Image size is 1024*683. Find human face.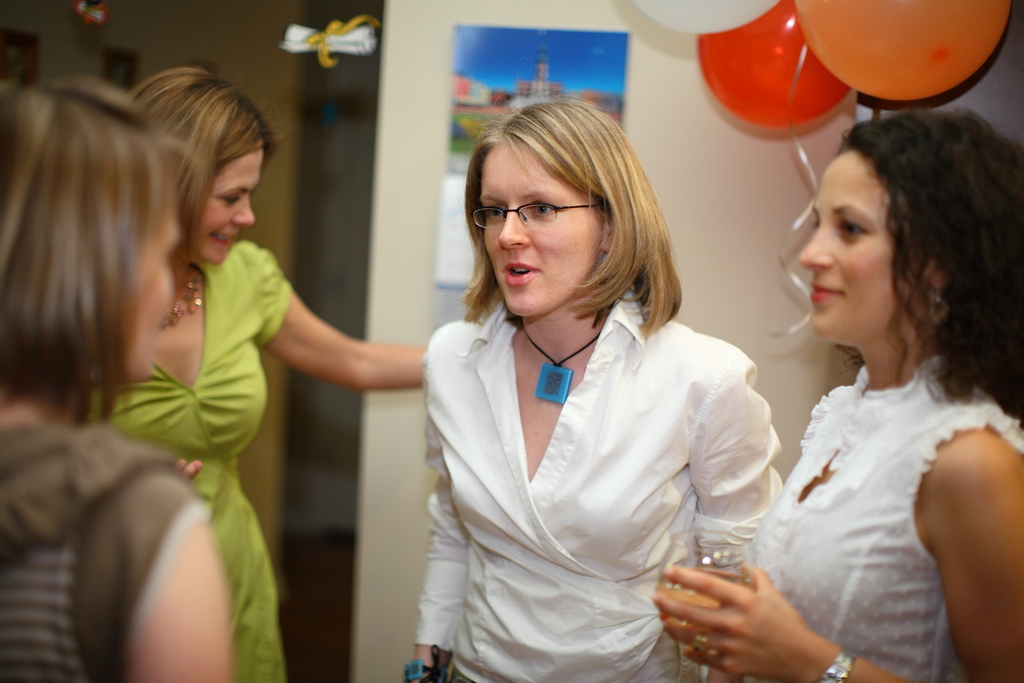
<box>479,136,601,317</box>.
